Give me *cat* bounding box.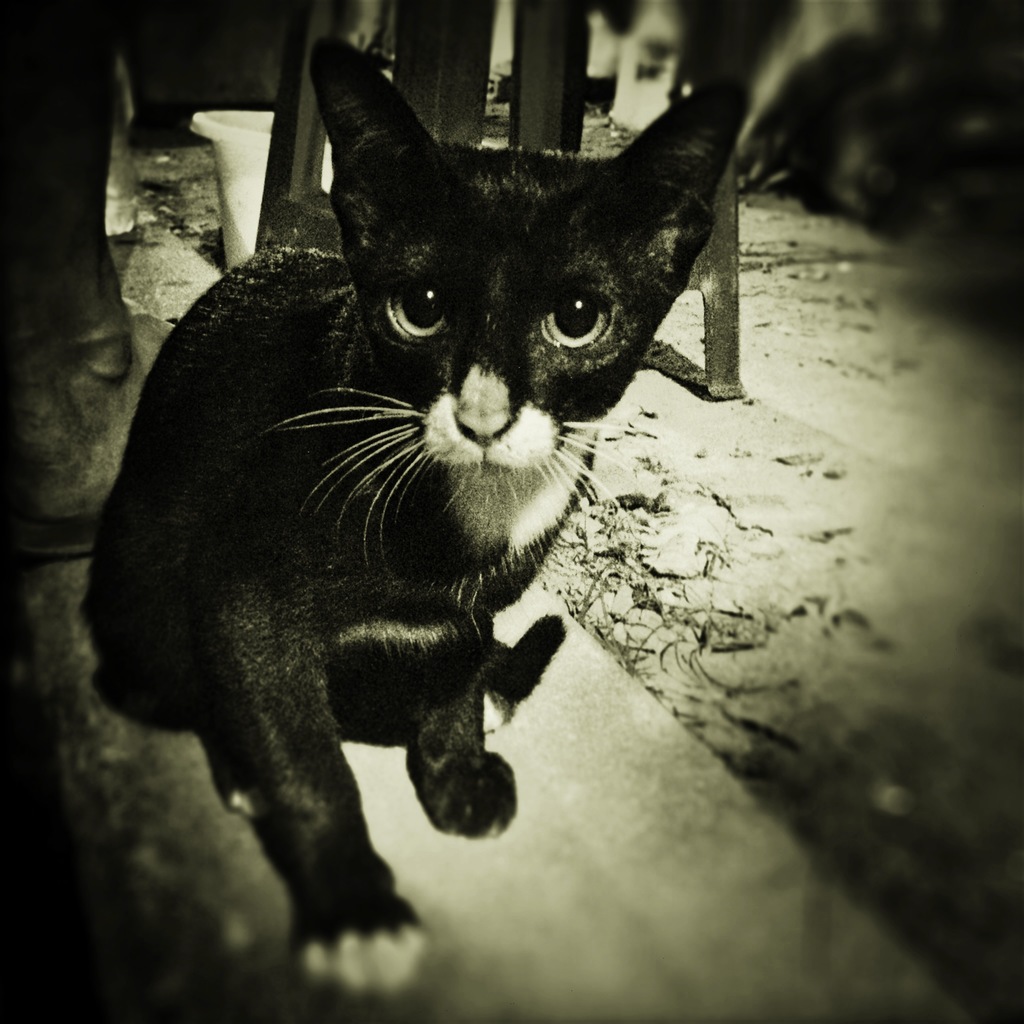
<box>79,37,753,993</box>.
